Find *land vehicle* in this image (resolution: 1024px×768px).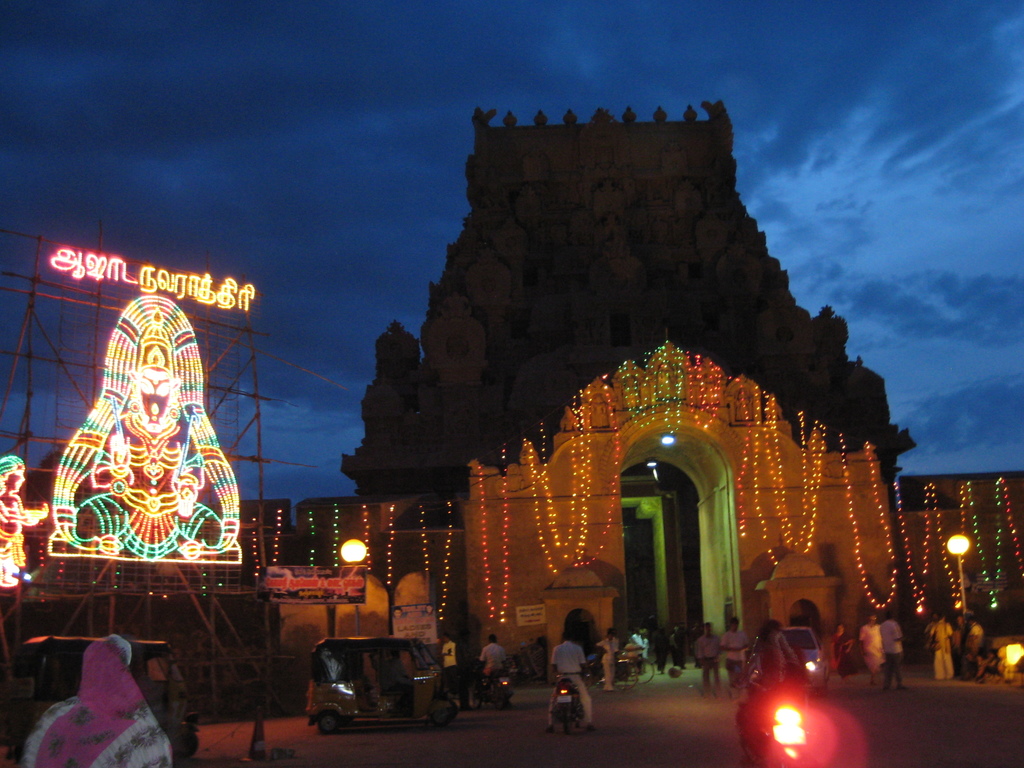
285:642:463:745.
